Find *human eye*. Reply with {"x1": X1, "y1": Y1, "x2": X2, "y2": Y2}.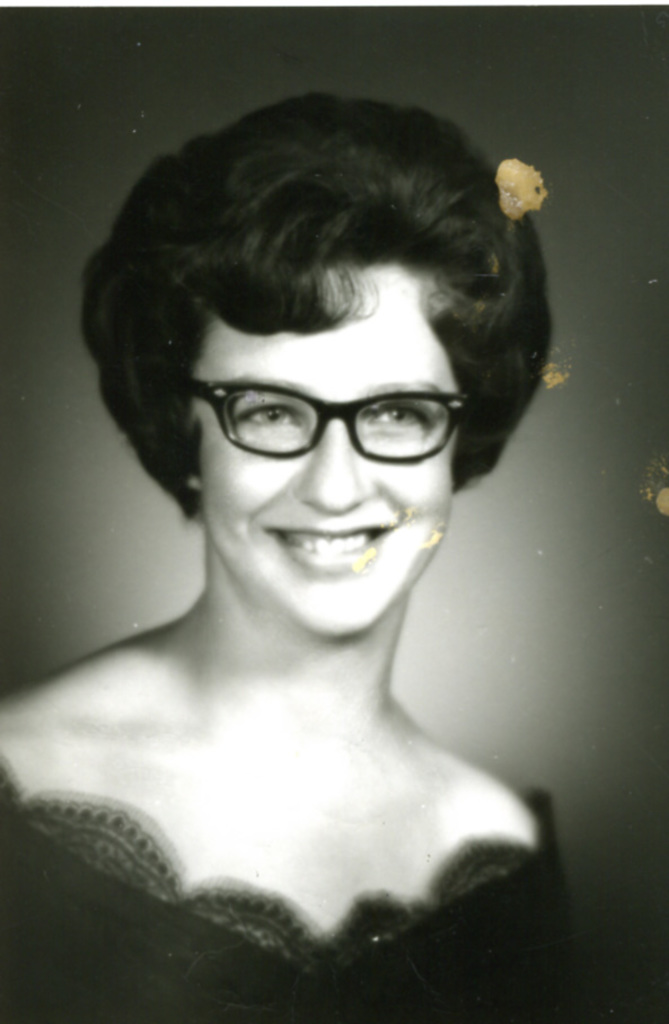
{"x1": 359, "y1": 403, "x2": 432, "y2": 433}.
